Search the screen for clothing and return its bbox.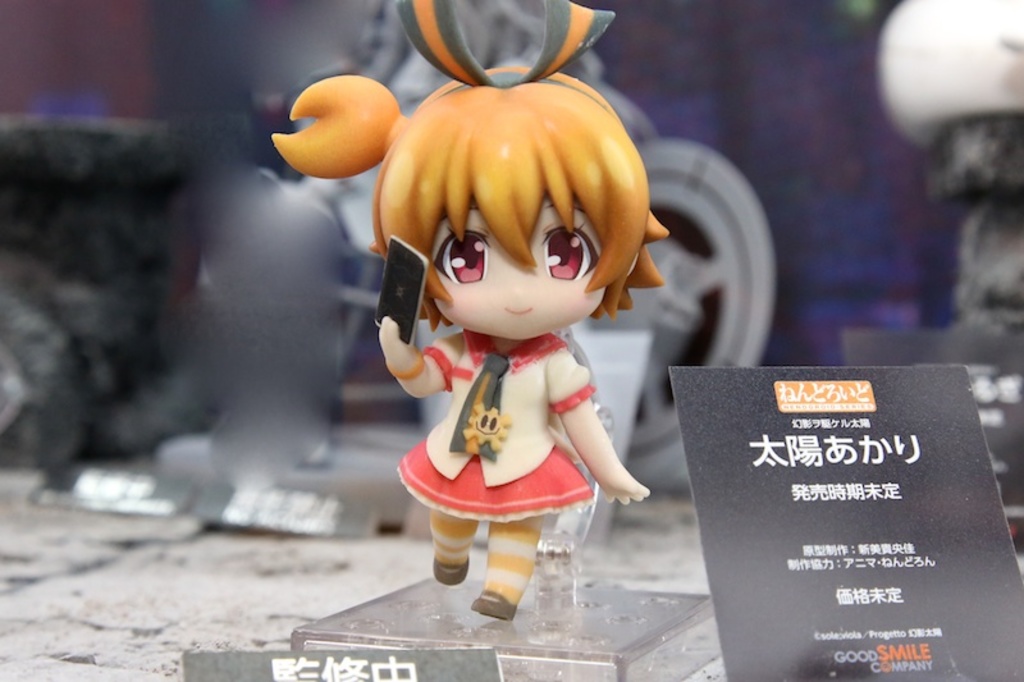
Found: pyautogui.locateOnScreen(406, 306, 589, 523).
